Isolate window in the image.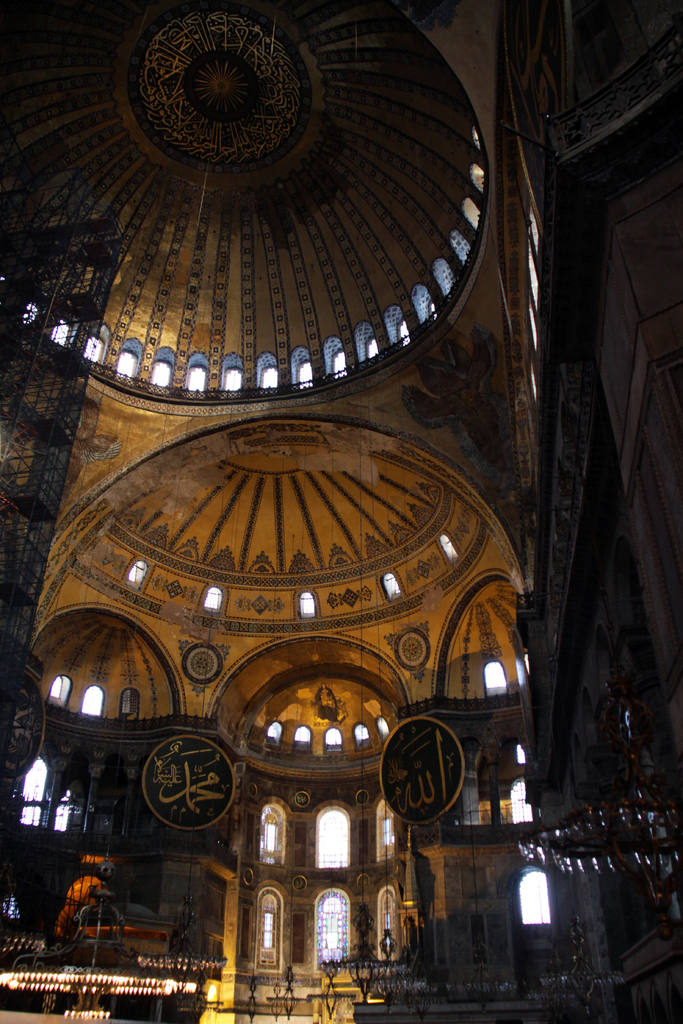
Isolated region: BBox(373, 877, 404, 960).
